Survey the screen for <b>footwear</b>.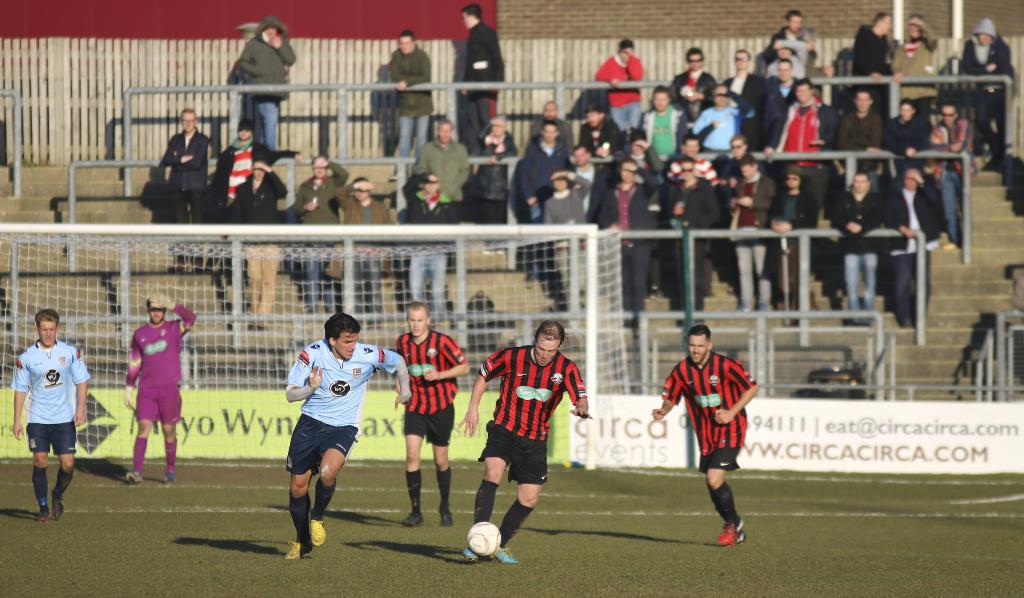
Survey found: [284, 542, 308, 560].
